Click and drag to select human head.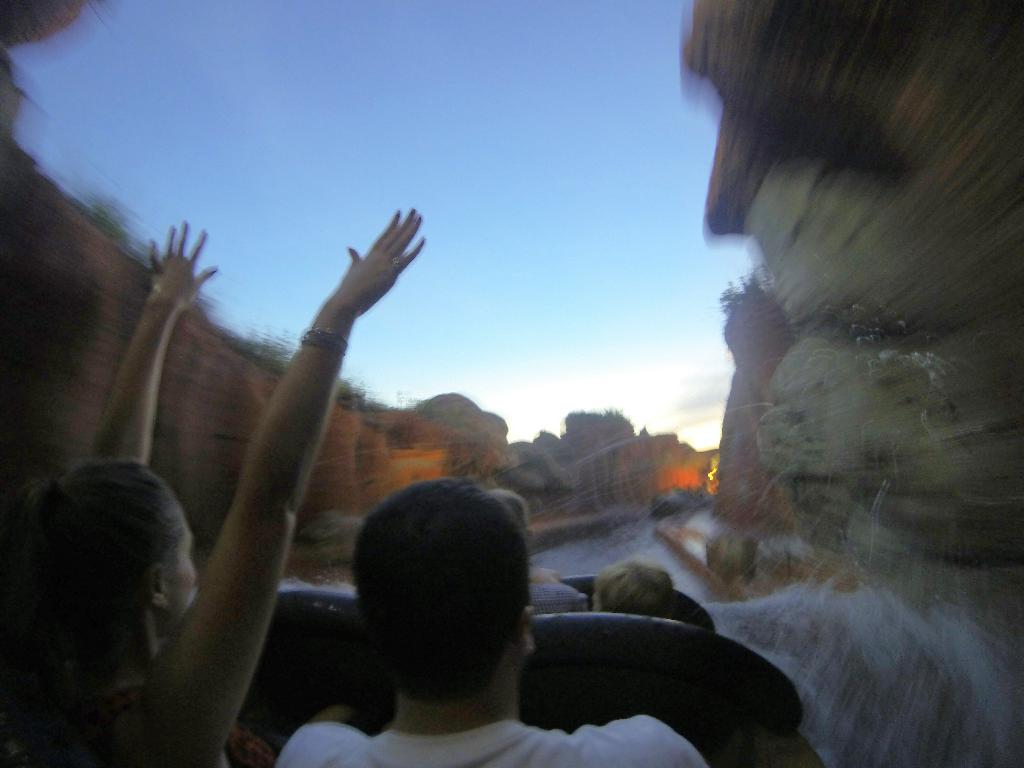
Selection: locate(585, 557, 675, 623).
